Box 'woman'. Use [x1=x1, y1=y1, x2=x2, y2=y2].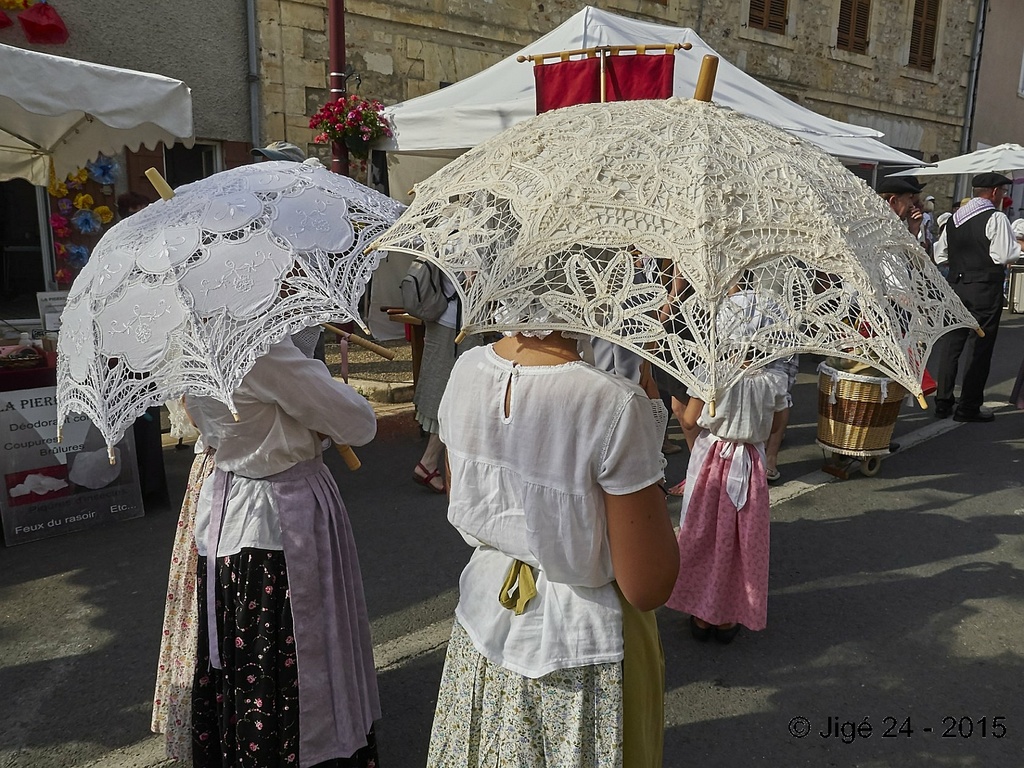
[x1=152, y1=242, x2=374, y2=767].
